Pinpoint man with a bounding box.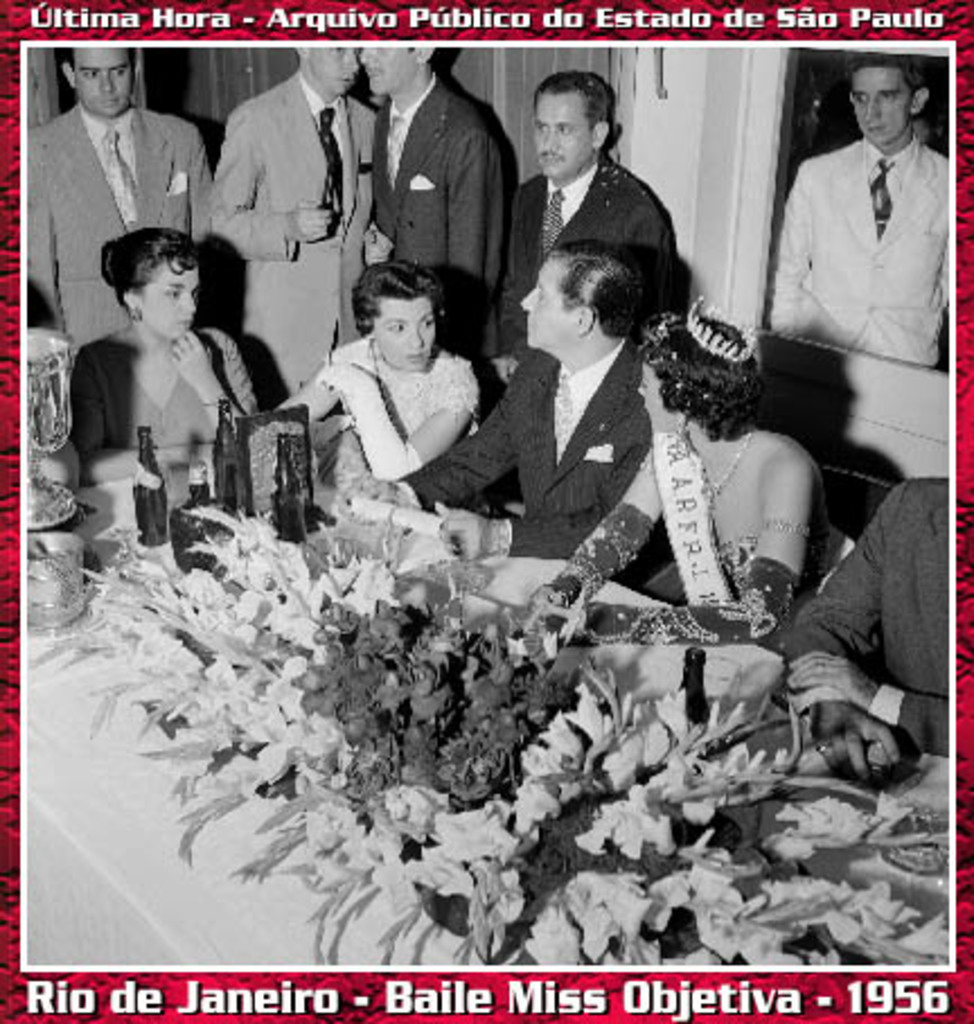
[x1=205, y1=43, x2=377, y2=404].
